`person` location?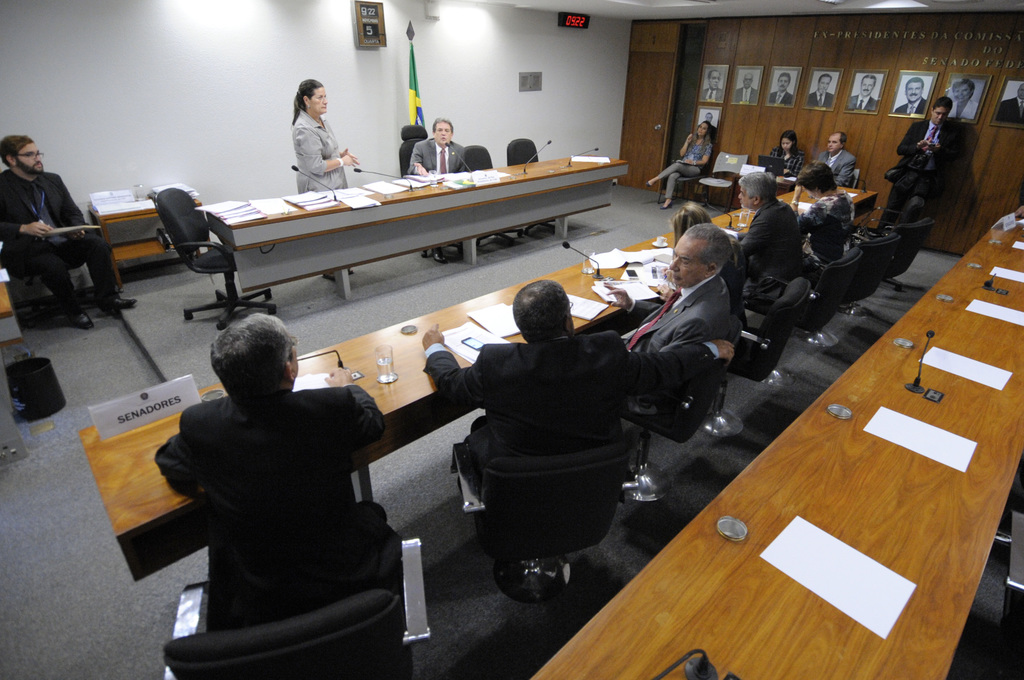
[700, 114, 716, 132]
